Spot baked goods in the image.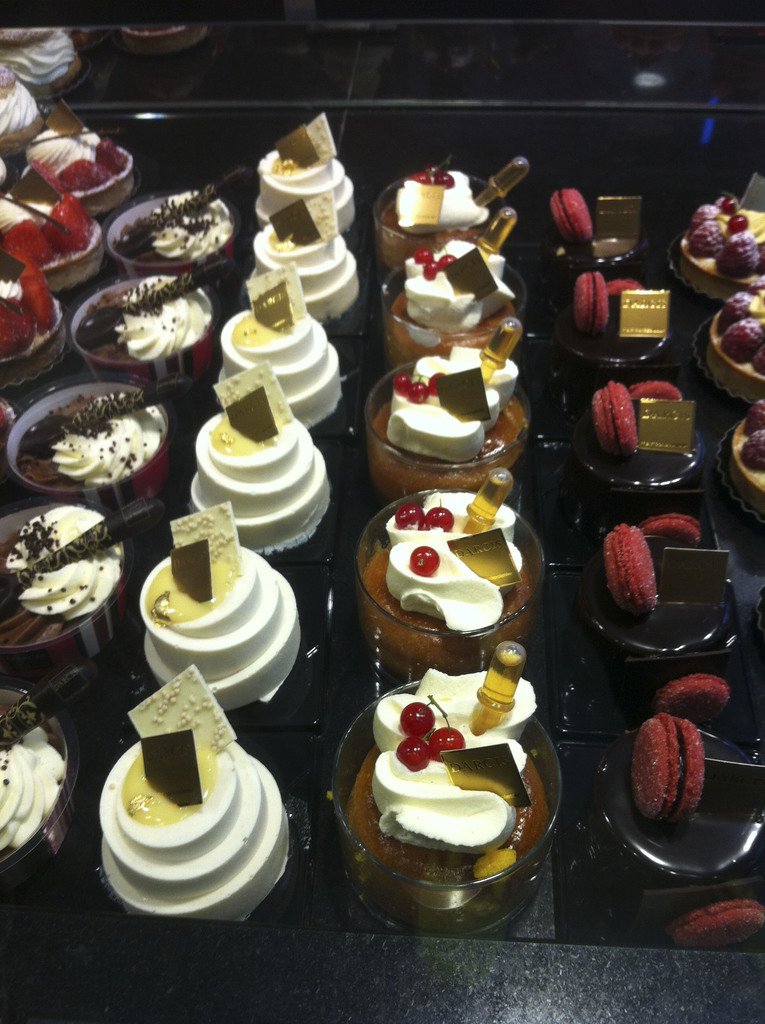
baked goods found at <box>369,321,543,508</box>.
